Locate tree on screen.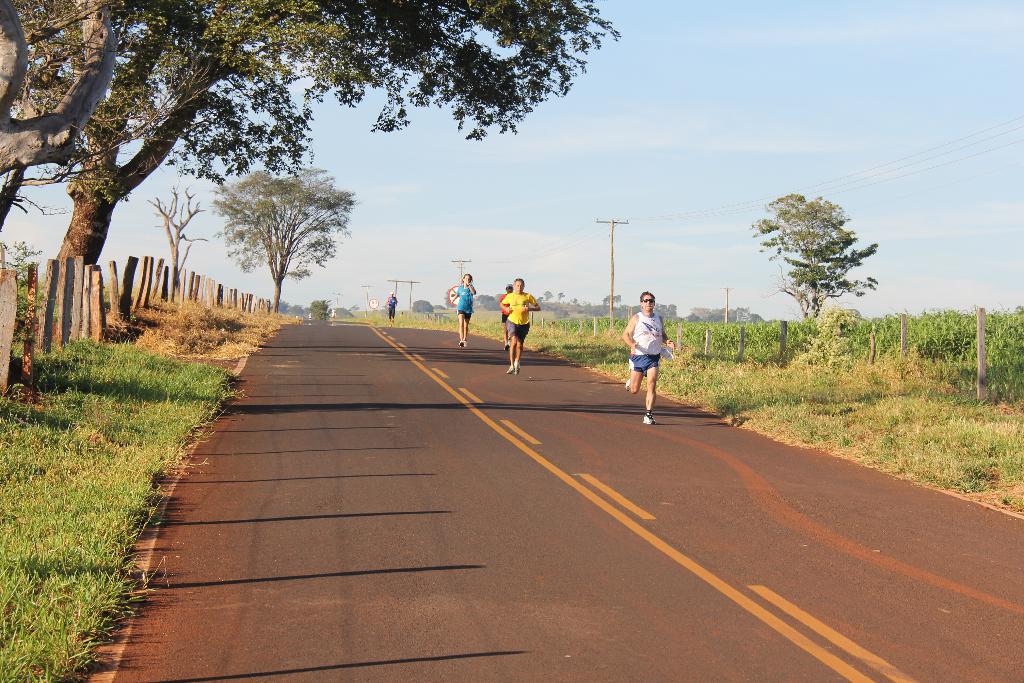
On screen at rect(1, 0, 624, 309).
